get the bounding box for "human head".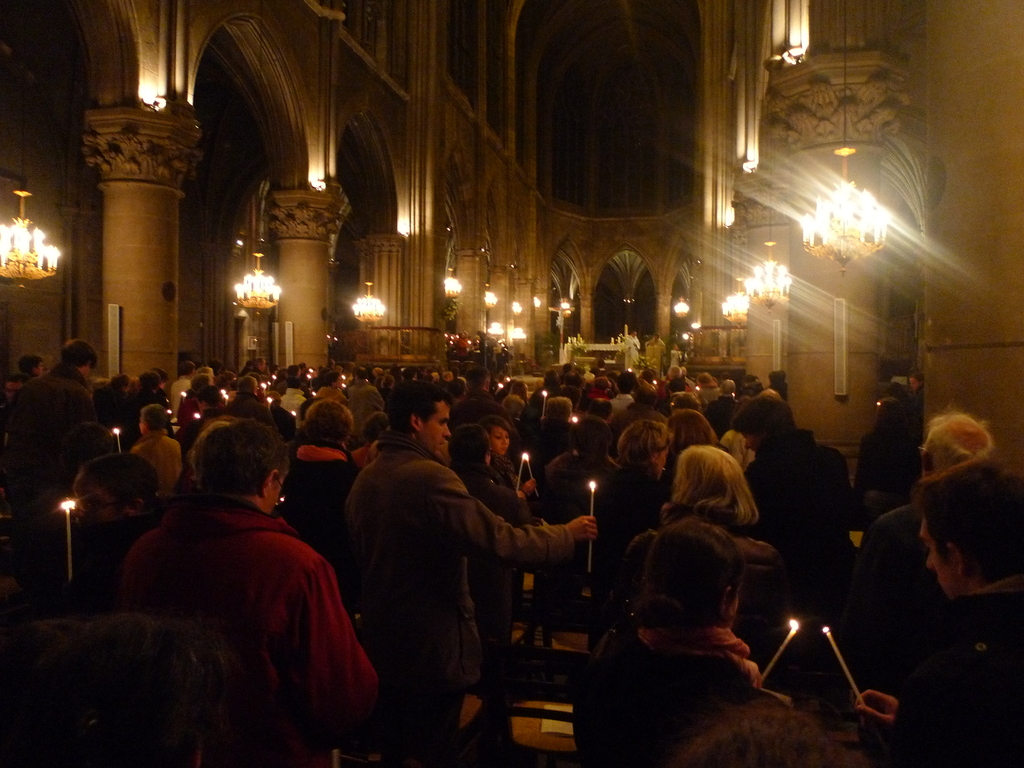
rect(0, 379, 28, 400).
